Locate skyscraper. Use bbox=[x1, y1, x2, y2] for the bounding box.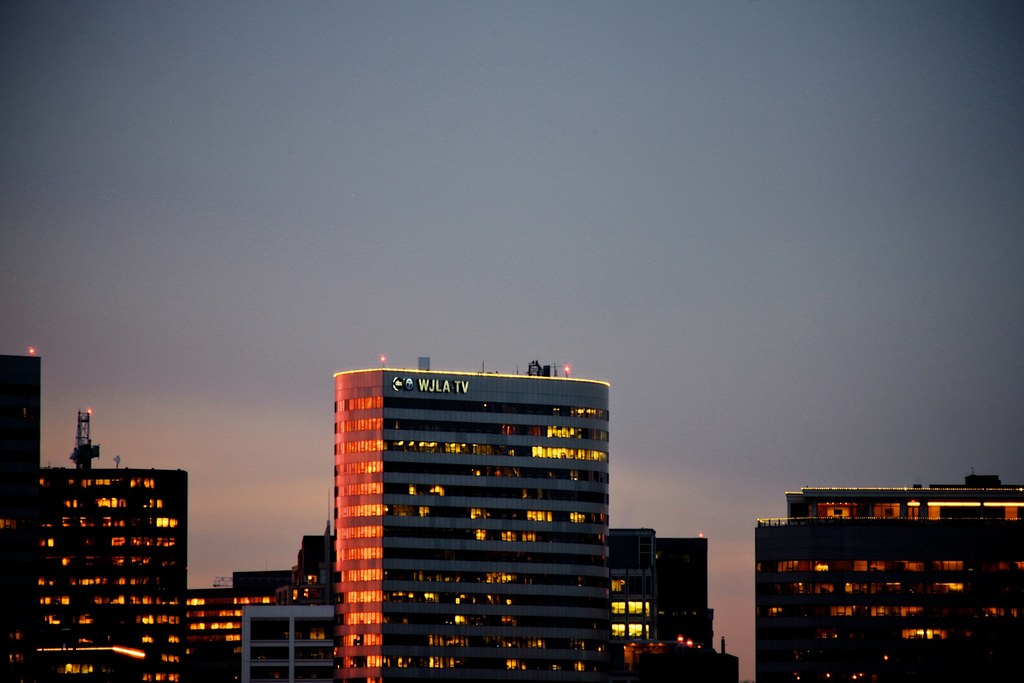
bbox=[338, 360, 742, 682].
